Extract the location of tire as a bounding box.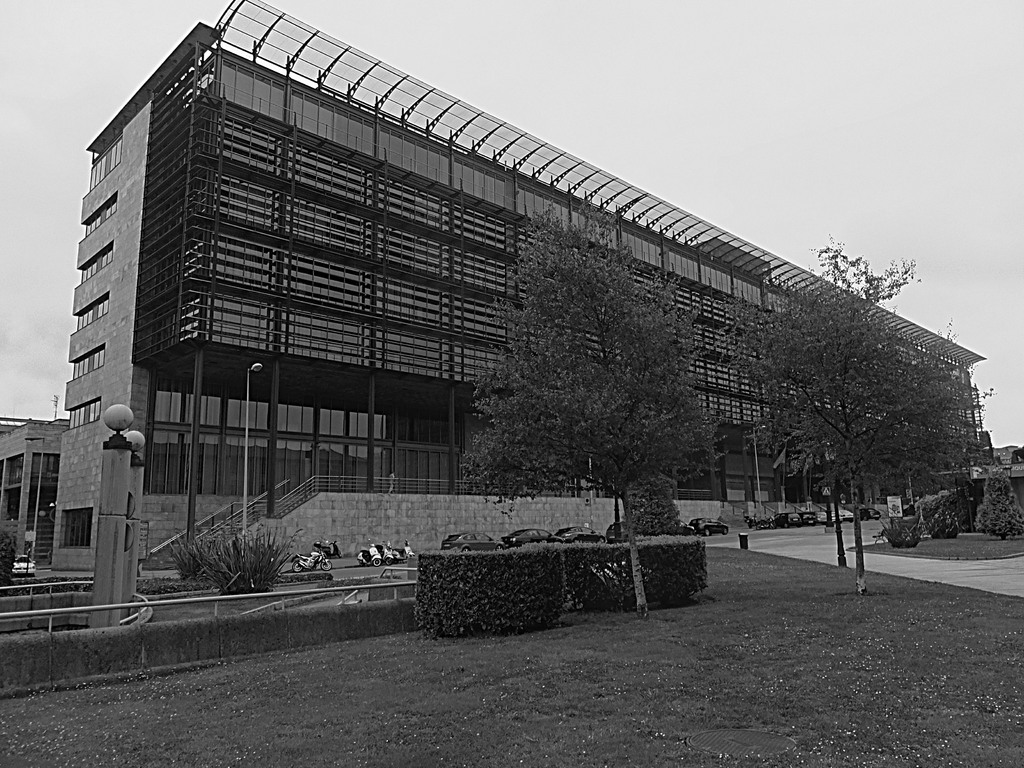
321:561:330:568.
